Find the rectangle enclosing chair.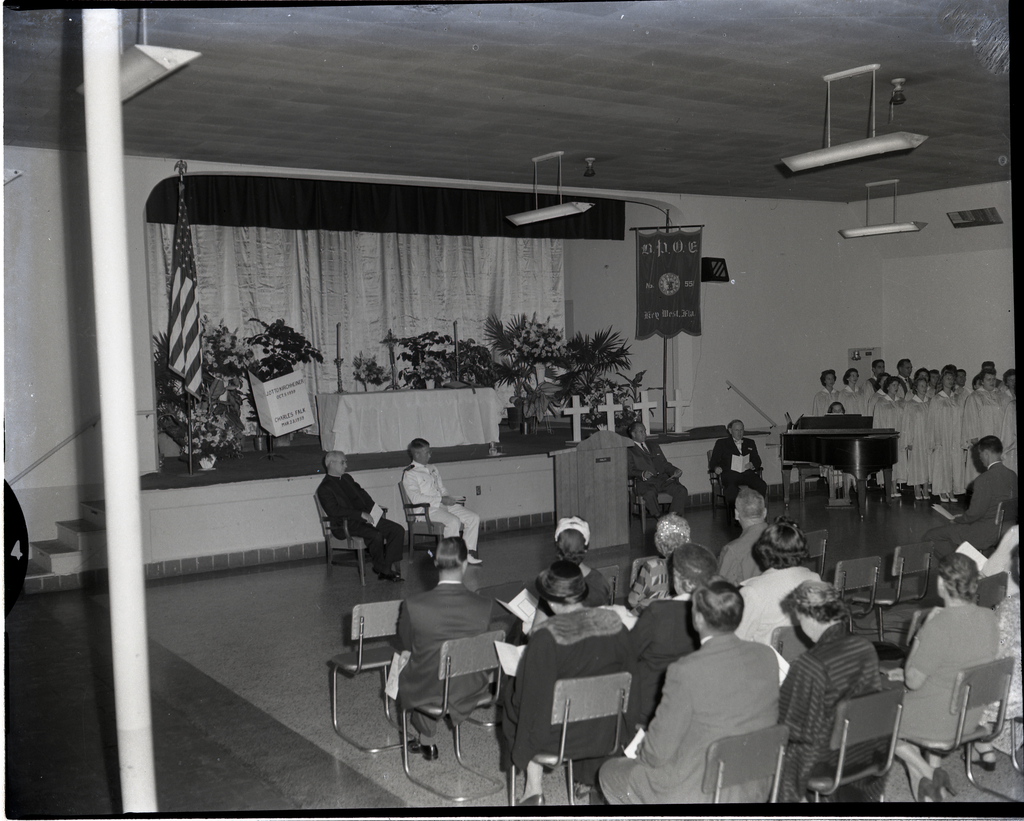
region(314, 493, 397, 587).
